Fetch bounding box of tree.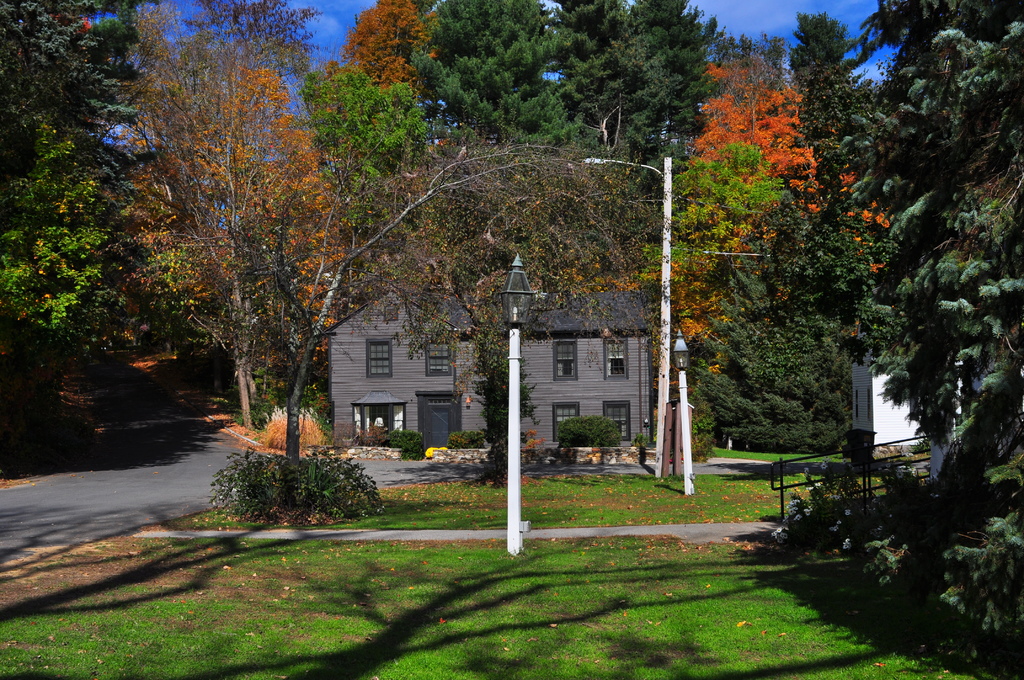
Bbox: (671,14,835,193).
